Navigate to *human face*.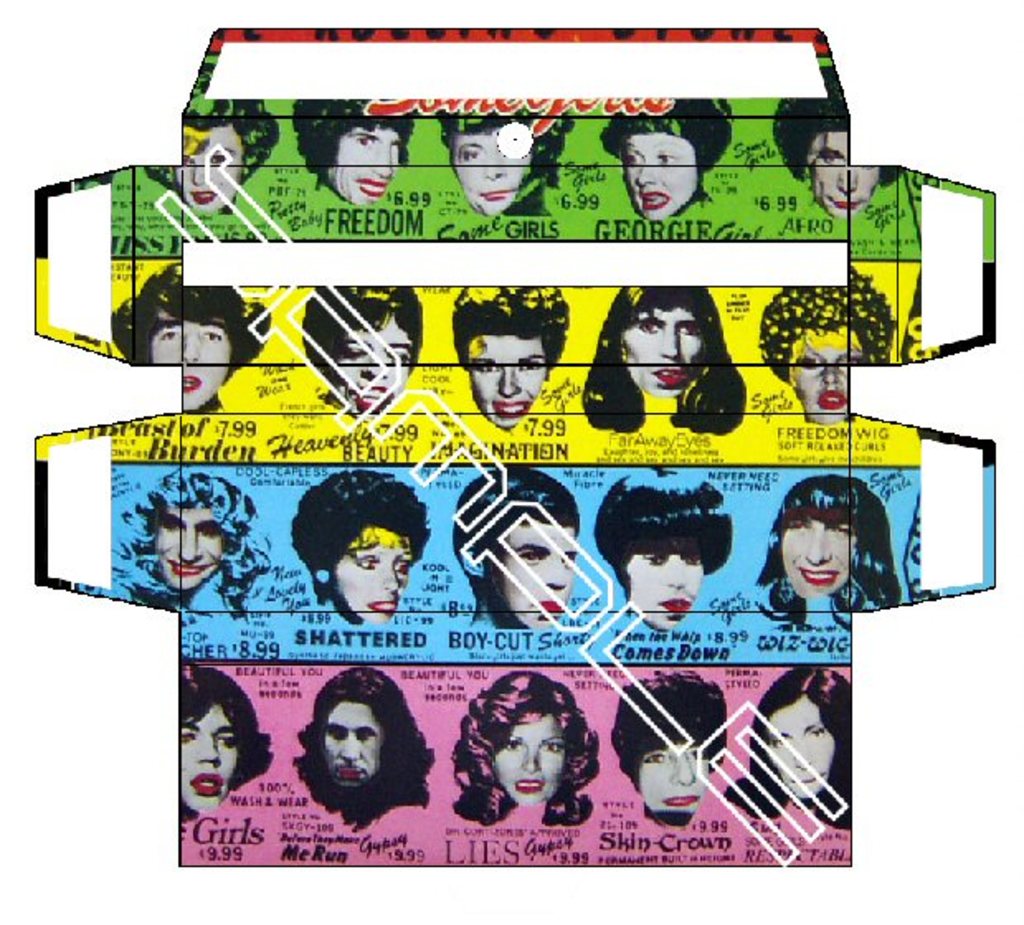
Navigation target: crop(322, 317, 410, 413).
